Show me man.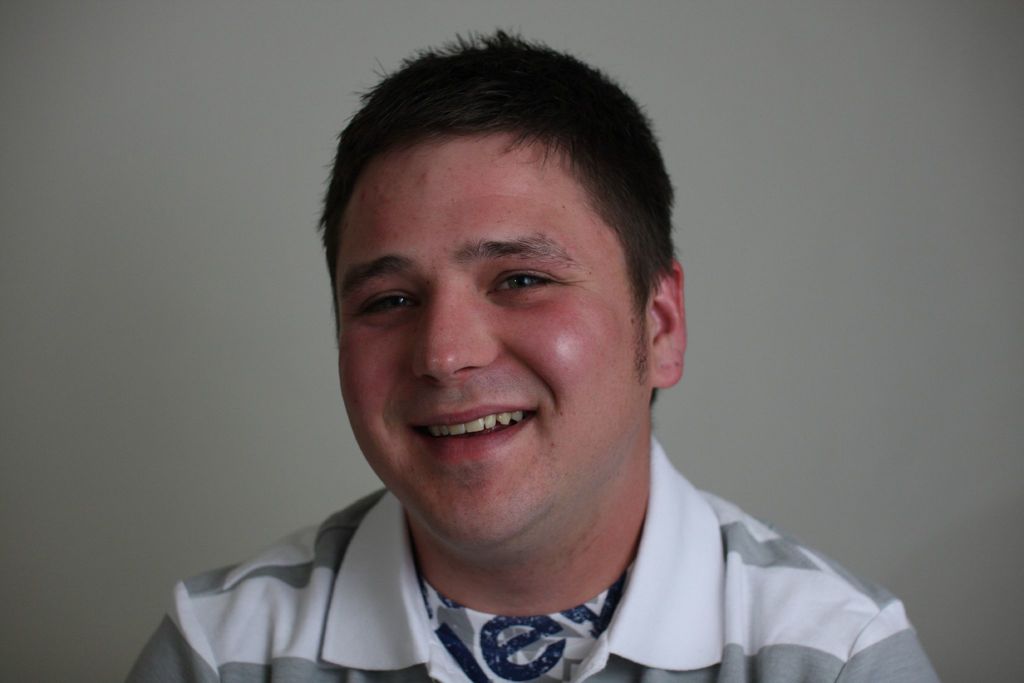
man is here: 129:51:964:682.
